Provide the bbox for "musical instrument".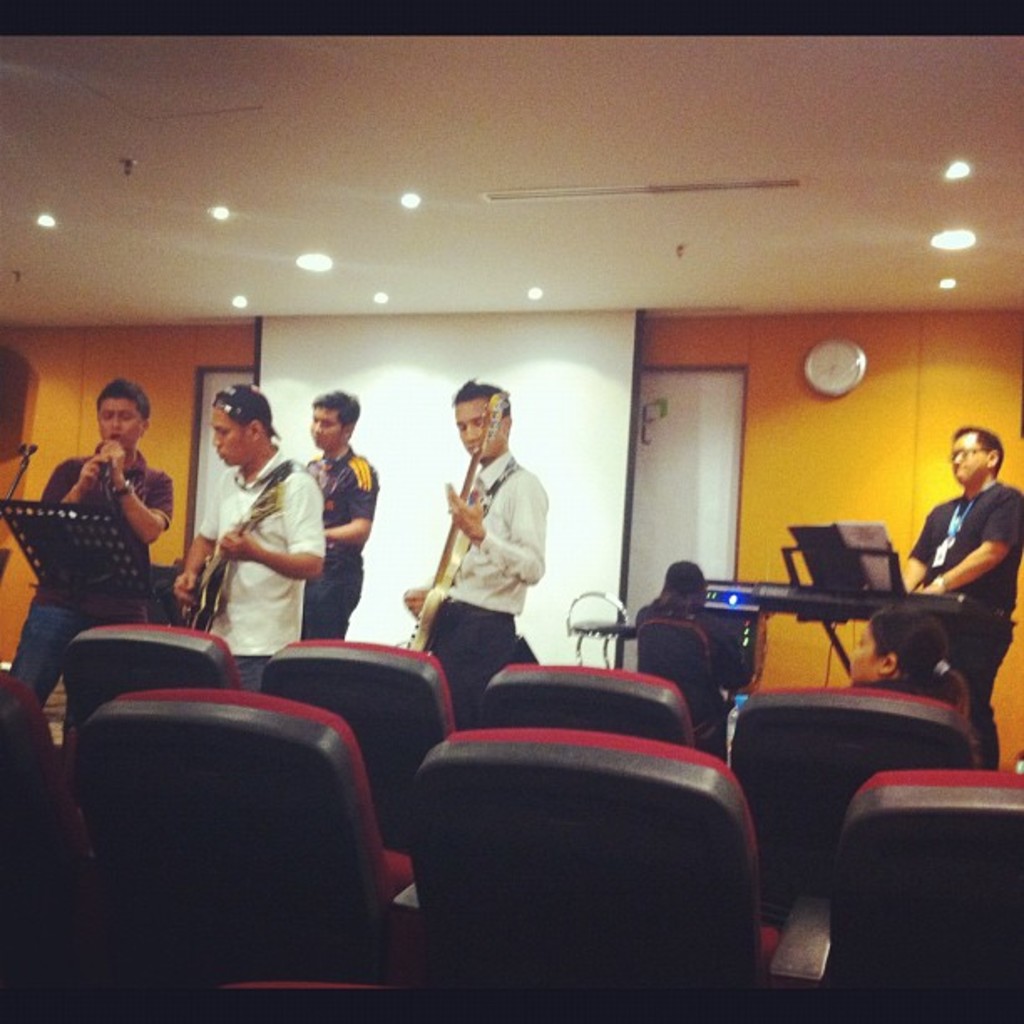
detection(166, 453, 305, 637).
